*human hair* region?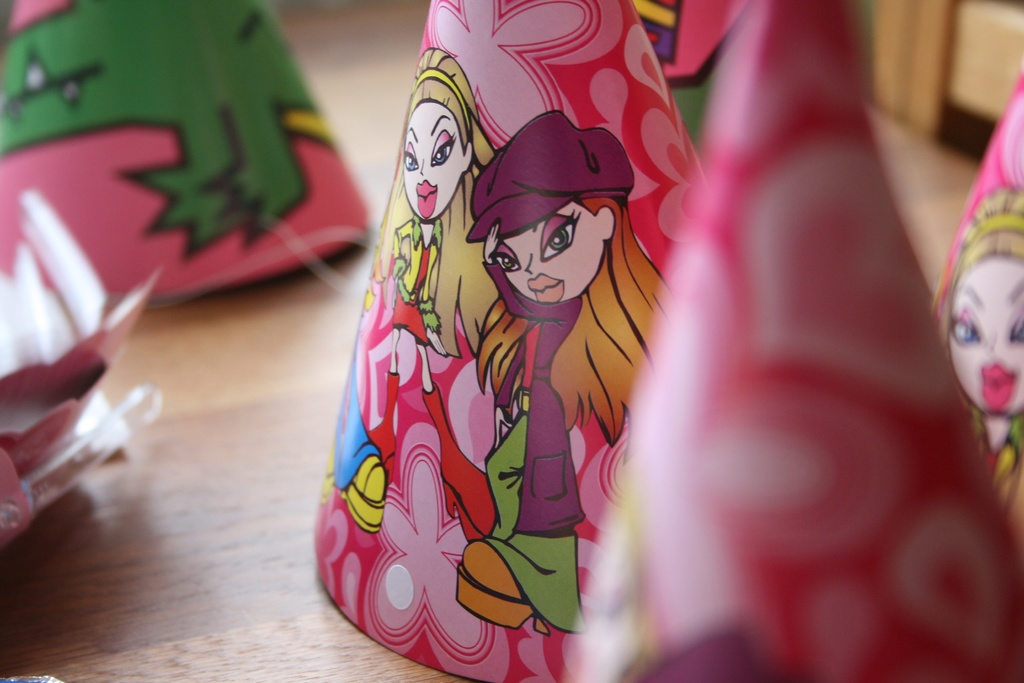
(381, 47, 499, 352)
